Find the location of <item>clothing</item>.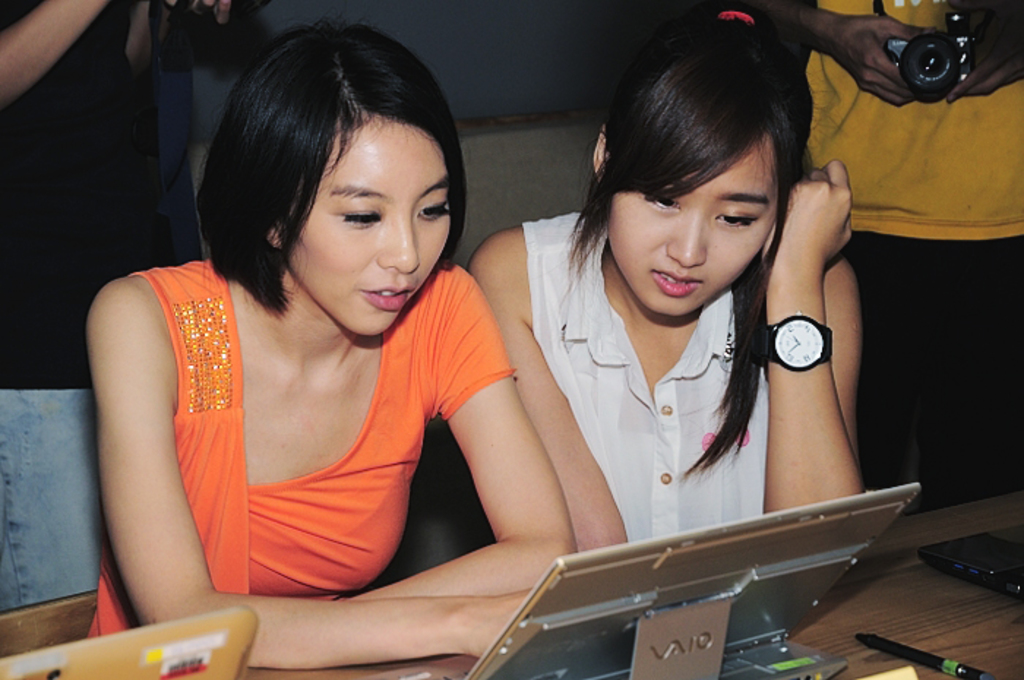
Location: l=524, t=211, r=771, b=543.
